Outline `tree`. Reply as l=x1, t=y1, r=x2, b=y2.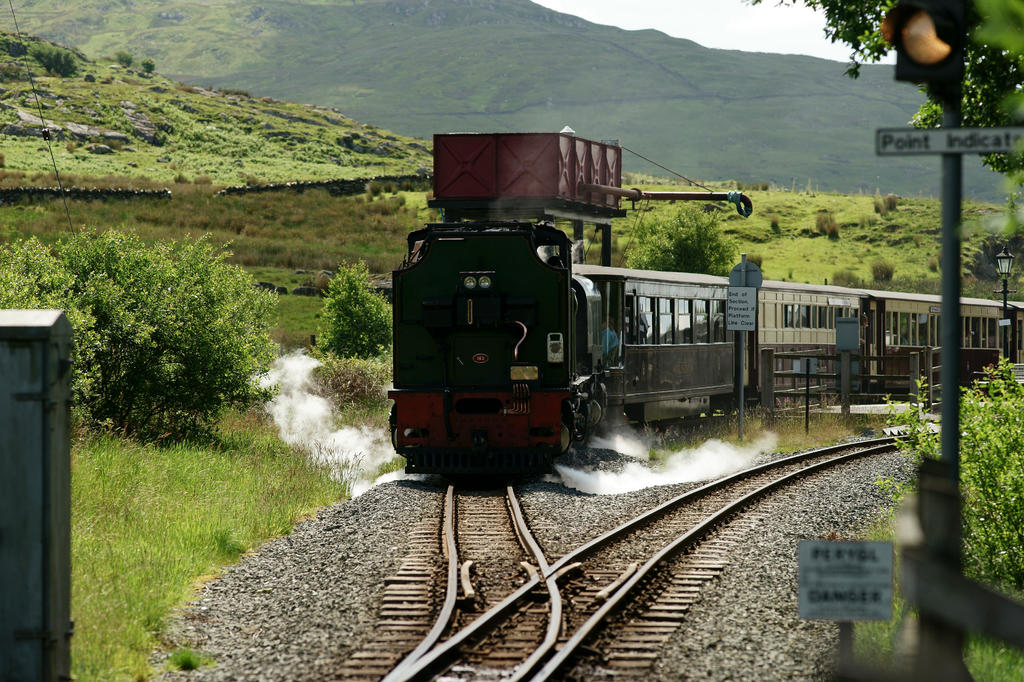
l=740, t=0, r=1023, b=198.
